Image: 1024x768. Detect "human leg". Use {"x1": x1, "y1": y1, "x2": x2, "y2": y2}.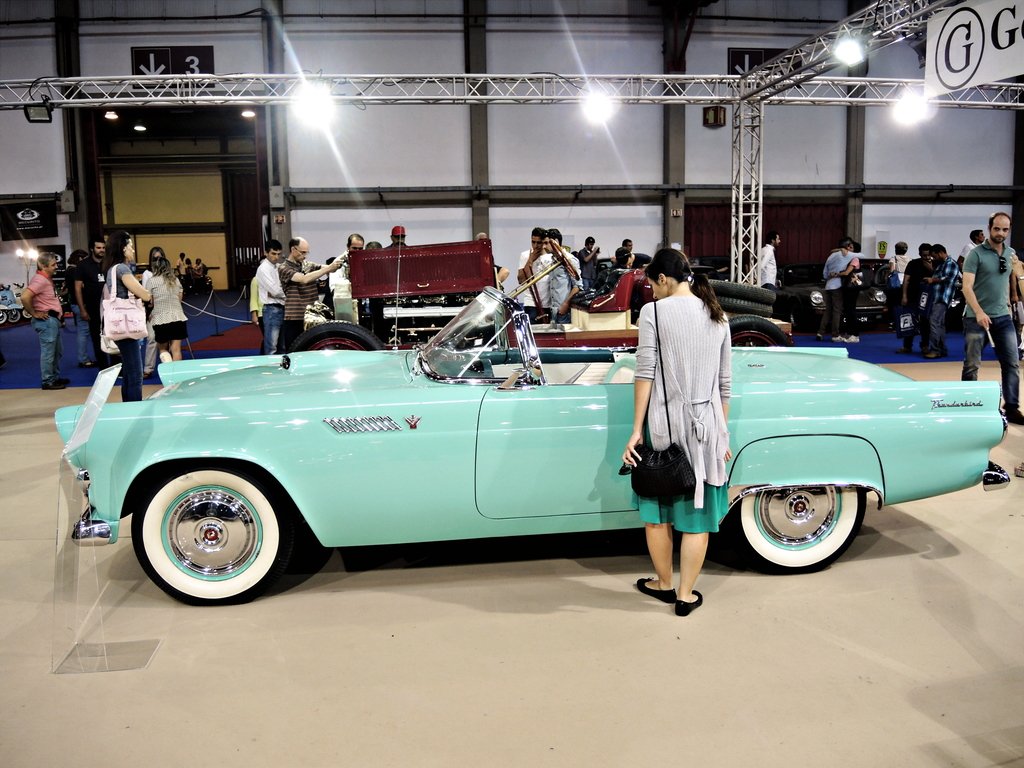
{"x1": 35, "y1": 316, "x2": 62, "y2": 390}.
